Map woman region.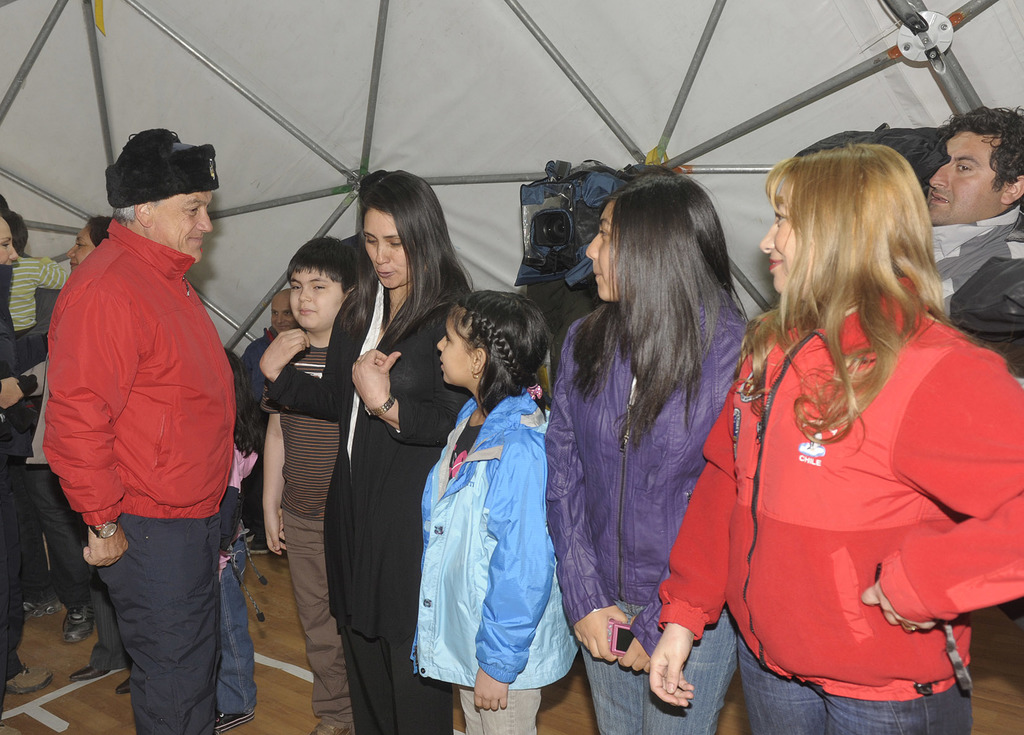
Mapped to locate(539, 174, 749, 734).
